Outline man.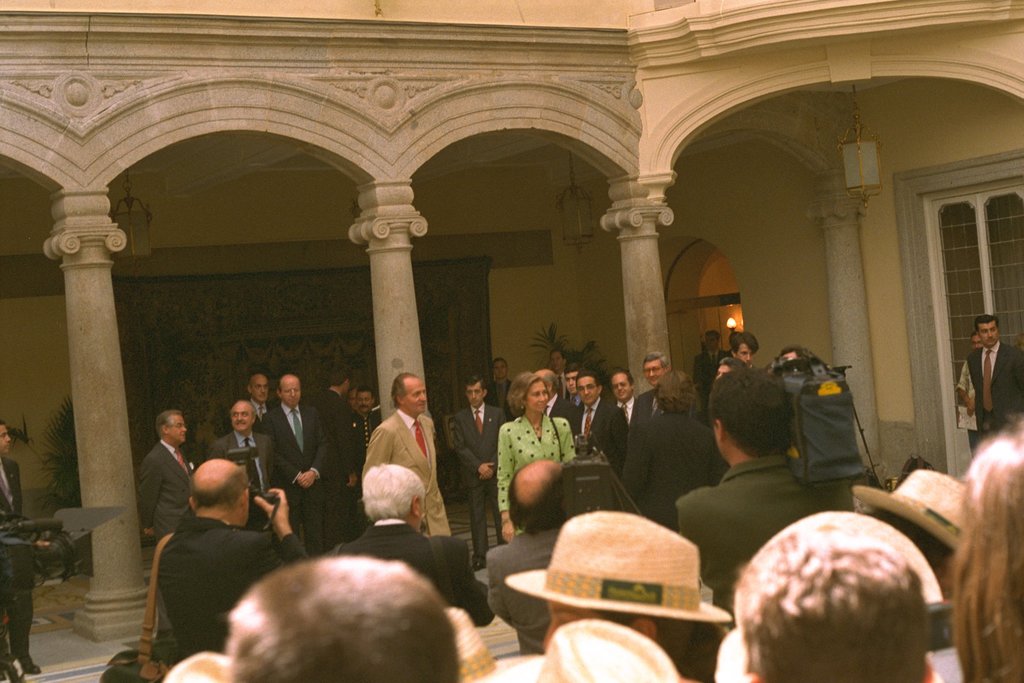
Outline: (left=353, top=374, right=444, bottom=541).
